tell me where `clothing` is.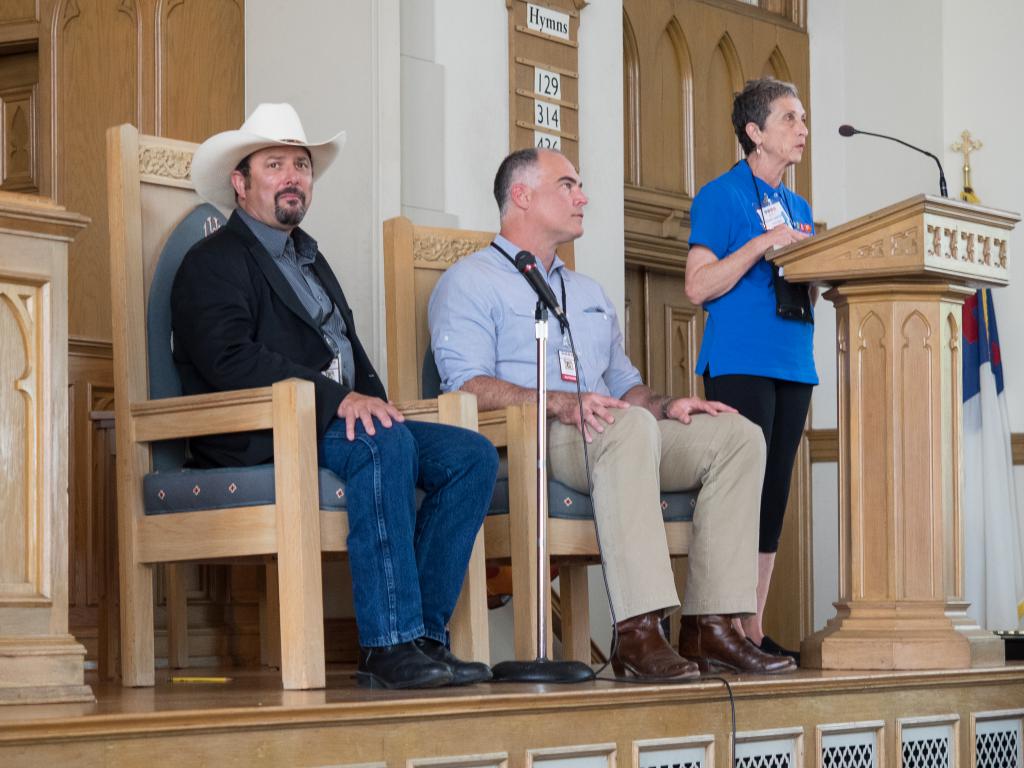
`clothing` is at x1=159 y1=209 x2=504 y2=648.
